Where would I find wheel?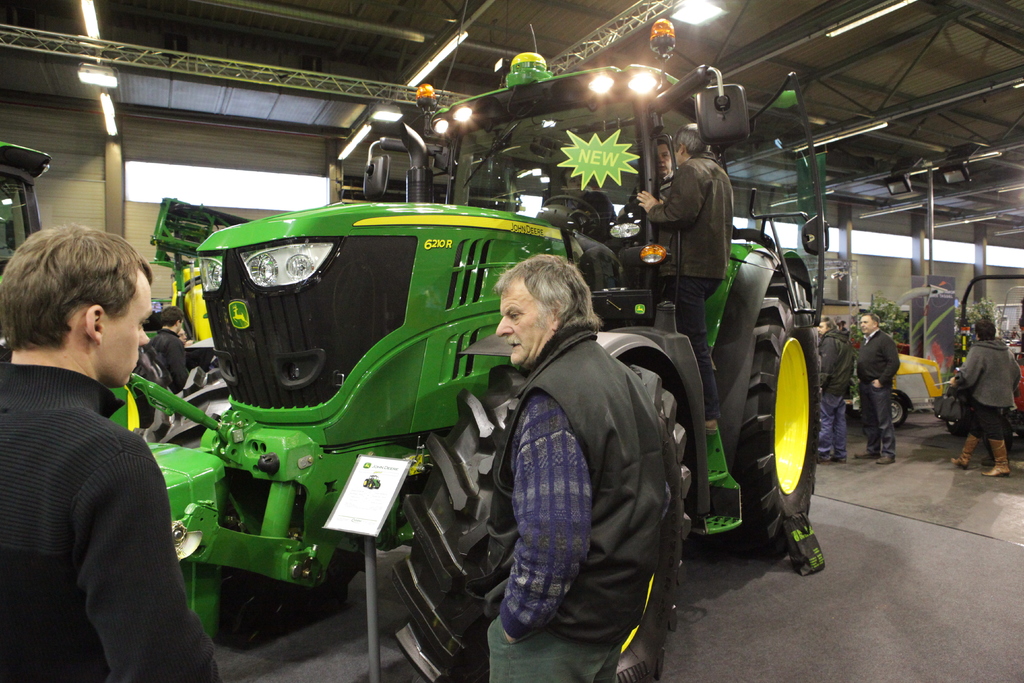
At 401 350 704 682.
